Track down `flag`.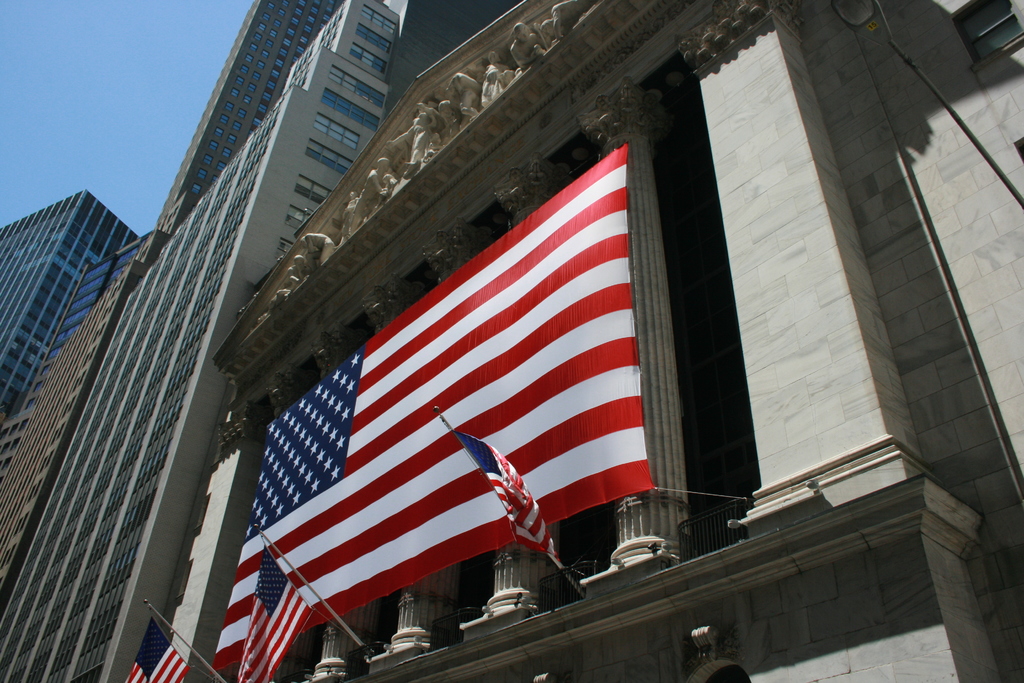
Tracked to [456,431,553,560].
